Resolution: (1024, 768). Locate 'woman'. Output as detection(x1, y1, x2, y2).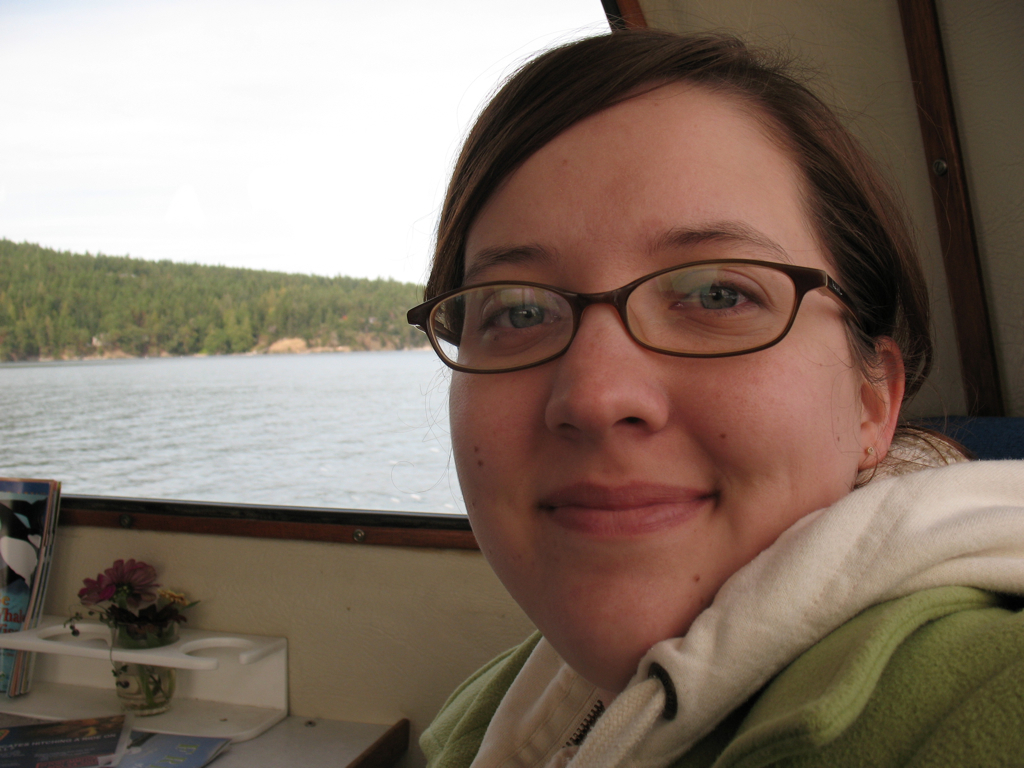
detection(259, 53, 1017, 753).
